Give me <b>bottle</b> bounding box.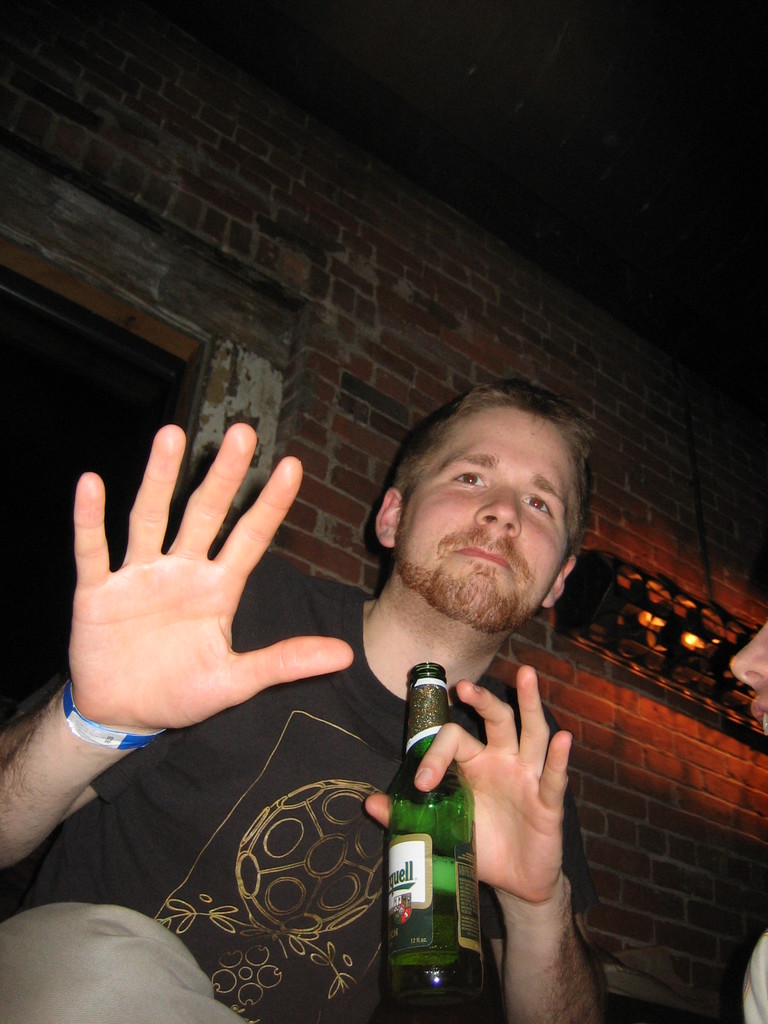
detection(376, 696, 495, 987).
